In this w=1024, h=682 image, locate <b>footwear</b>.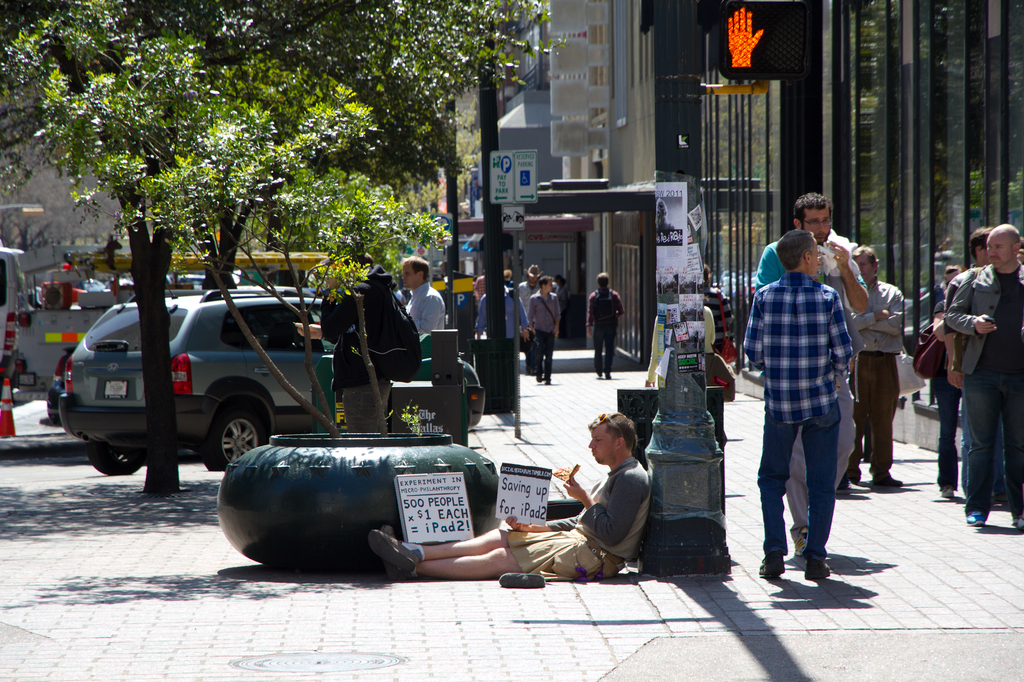
Bounding box: region(867, 475, 904, 491).
